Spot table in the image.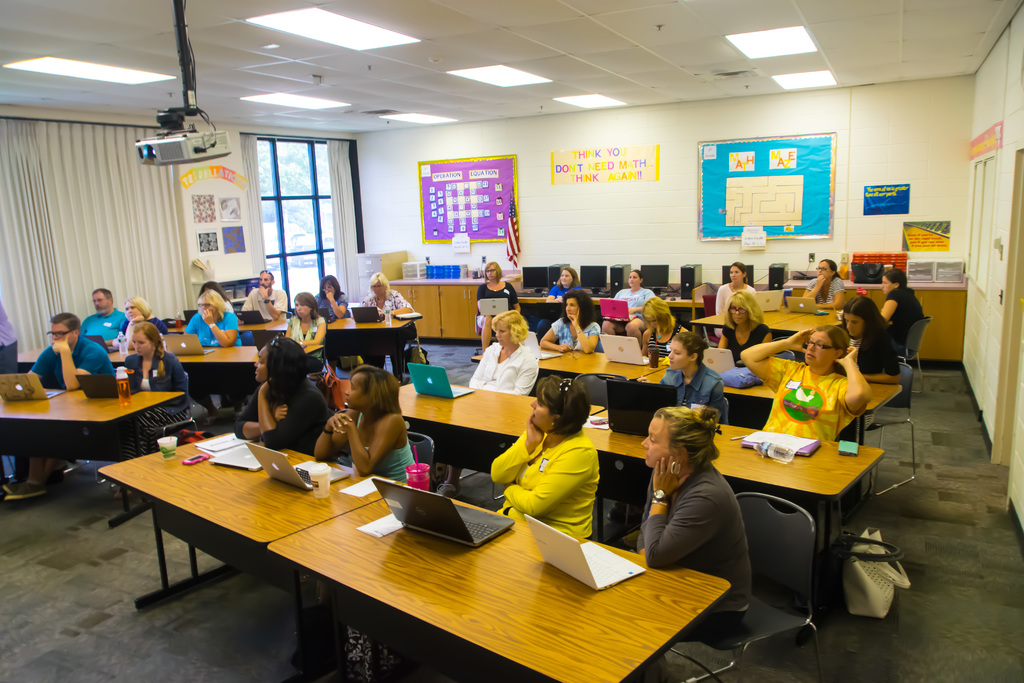
table found at [x1=164, y1=311, x2=419, y2=377].
